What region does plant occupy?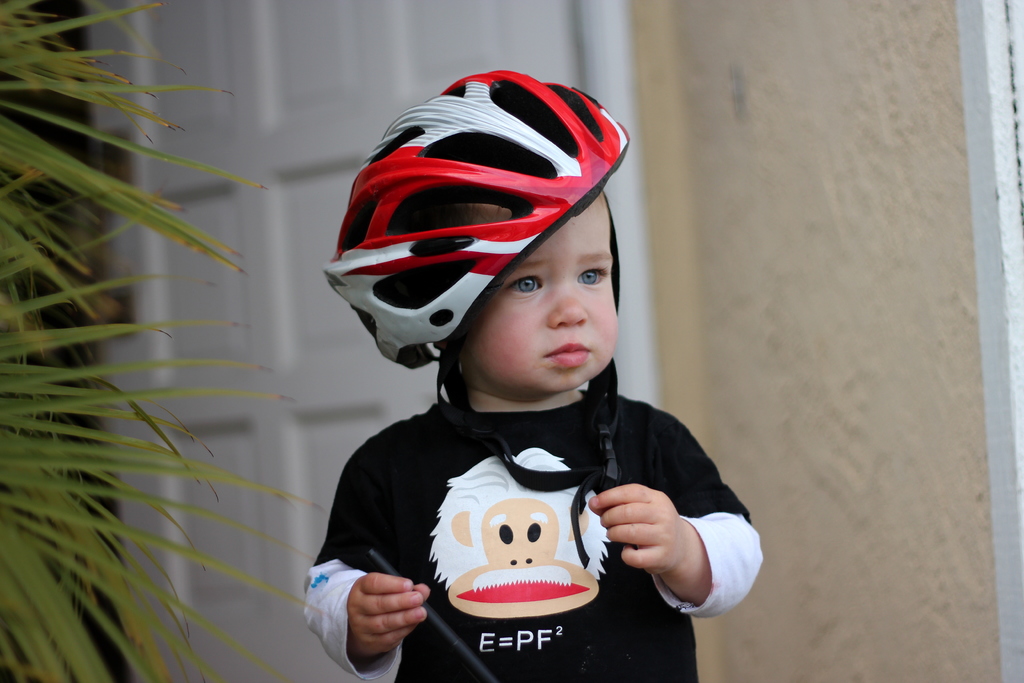
box=[6, 0, 262, 647].
